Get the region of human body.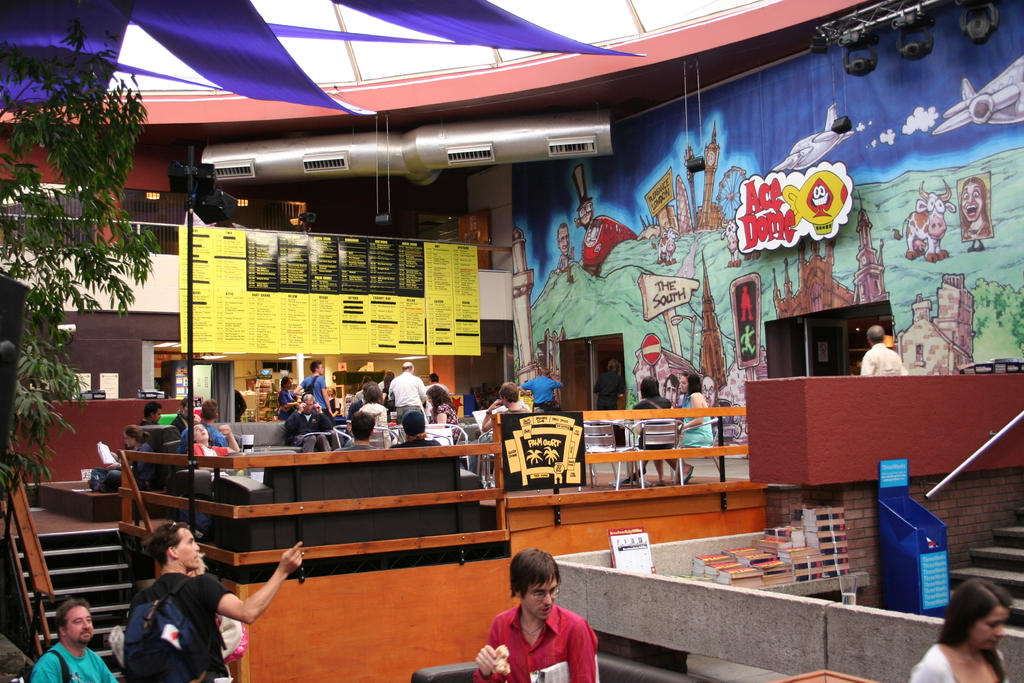
box=[332, 402, 369, 454].
